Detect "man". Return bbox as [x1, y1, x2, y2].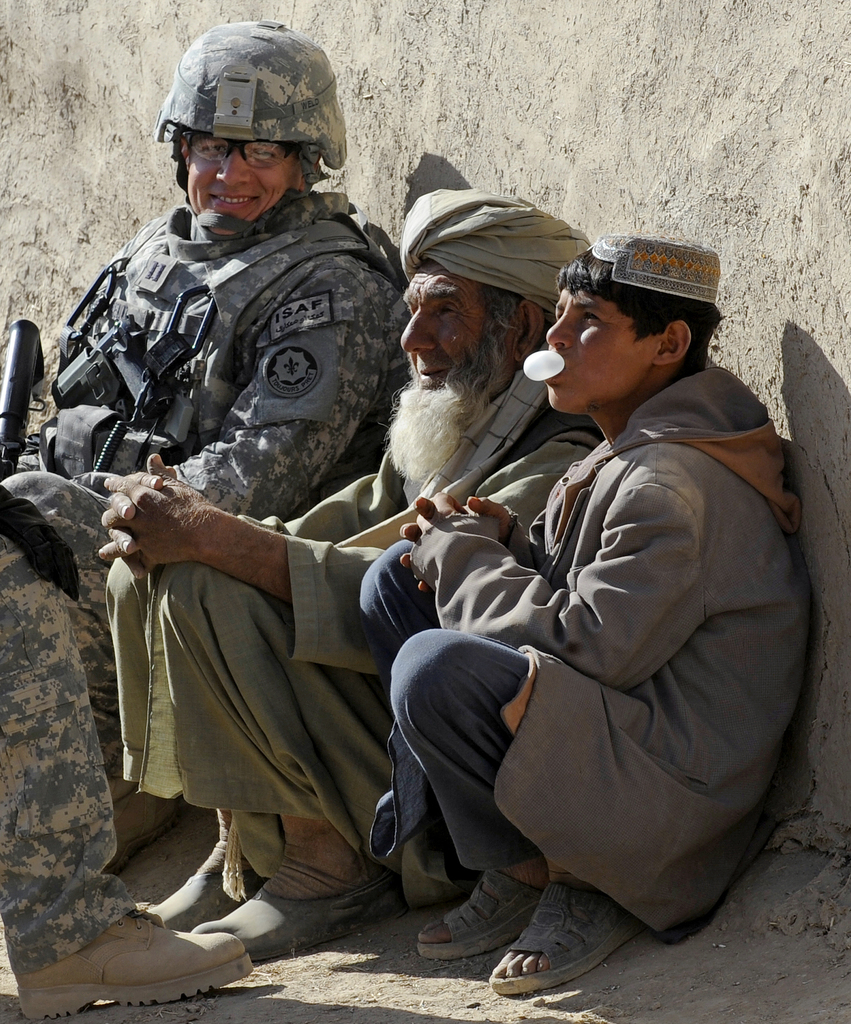
[359, 214, 807, 1002].
